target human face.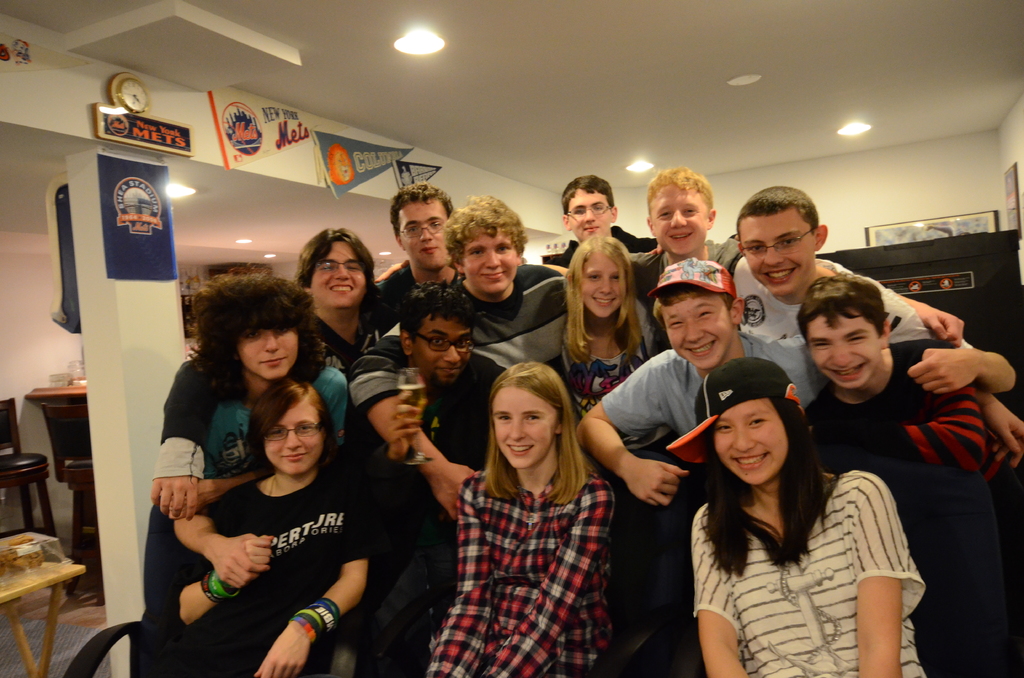
Target region: (739,208,817,296).
